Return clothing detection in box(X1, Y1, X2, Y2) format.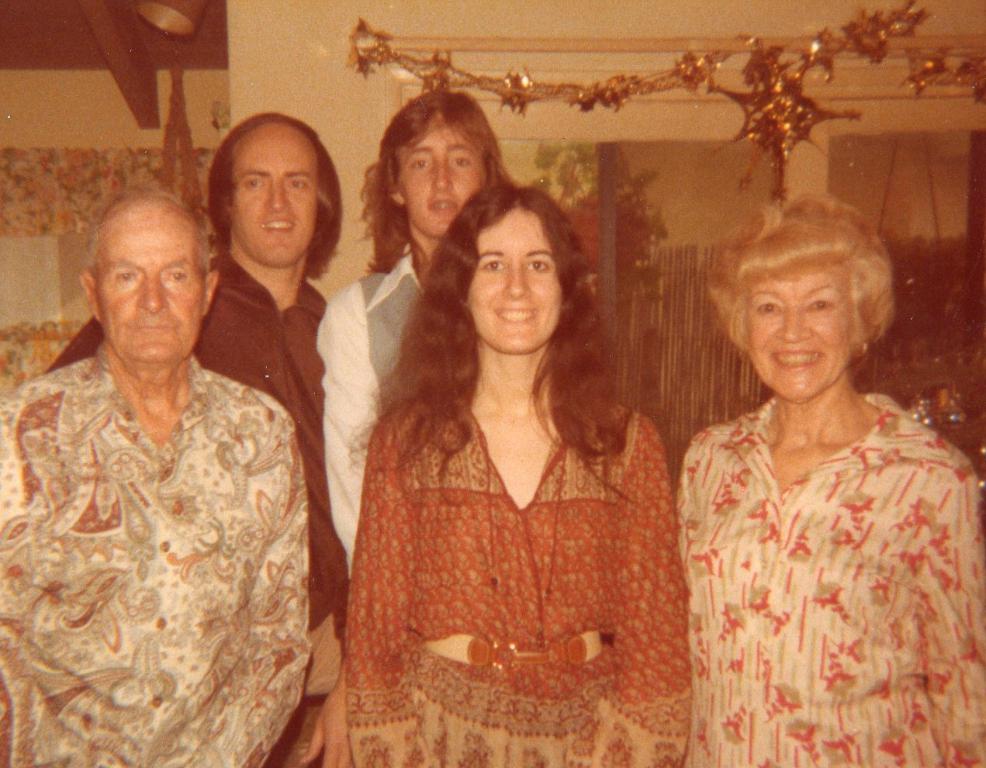
box(0, 349, 307, 767).
